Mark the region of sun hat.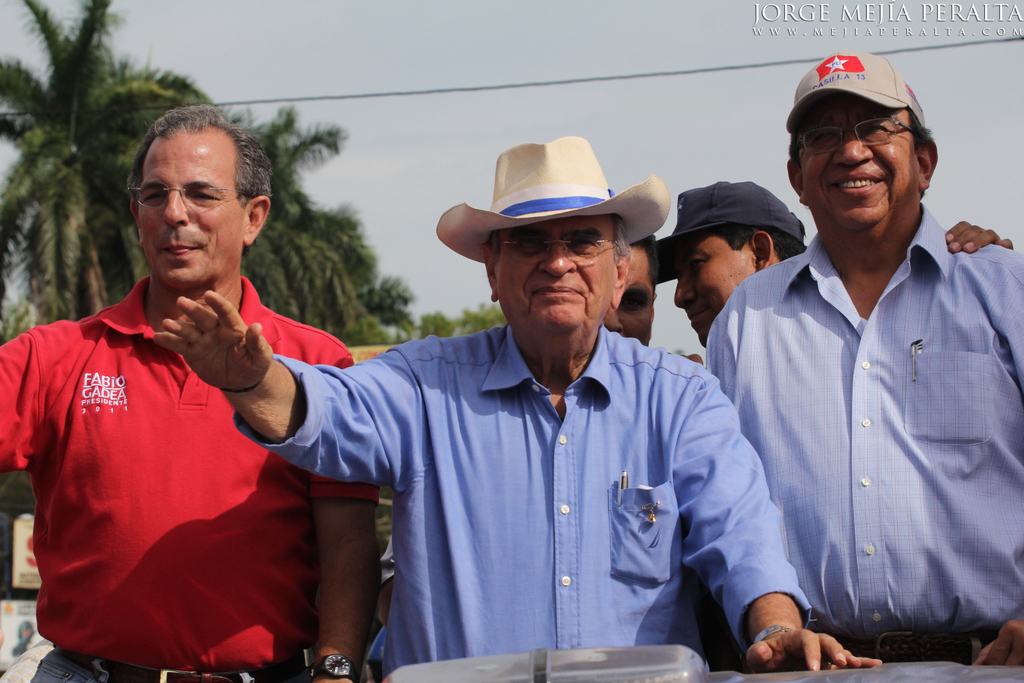
Region: 653,182,808,283.
